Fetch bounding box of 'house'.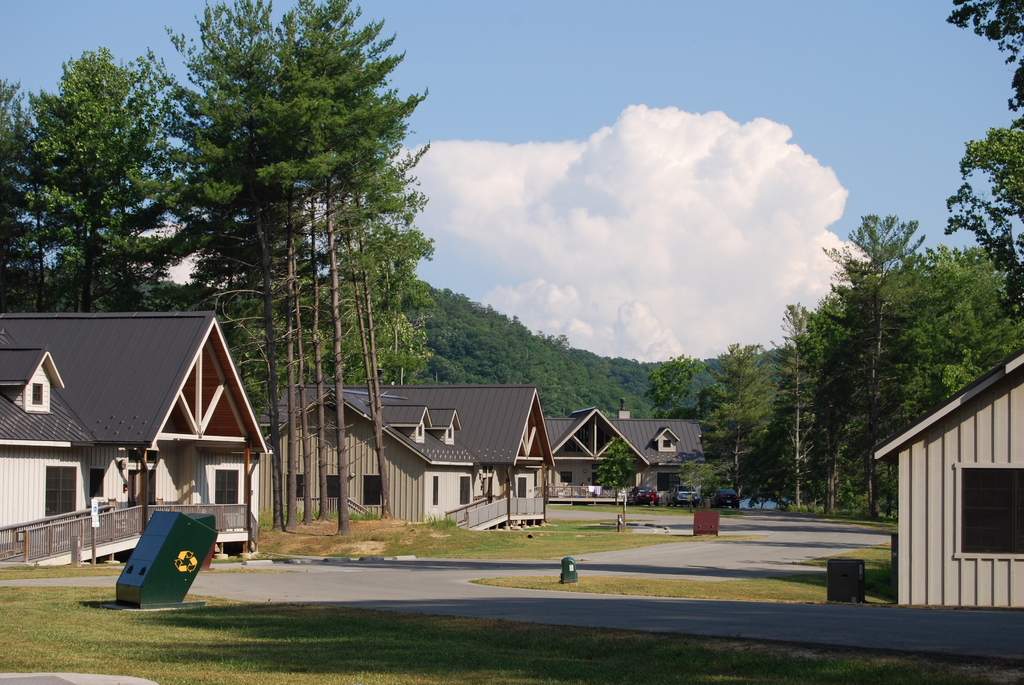
Bbox: (x1=0, y1=311, x2=292, y2=544).
